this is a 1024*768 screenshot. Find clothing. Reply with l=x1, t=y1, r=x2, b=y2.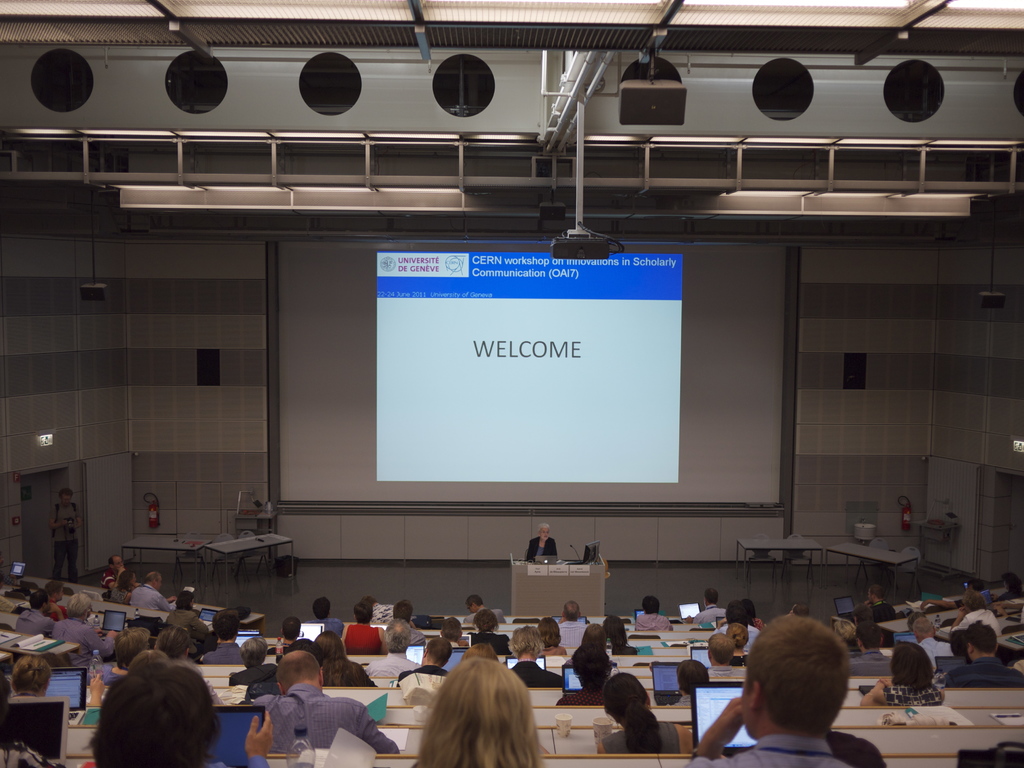
l=409, t=628, r=426, b=646.
